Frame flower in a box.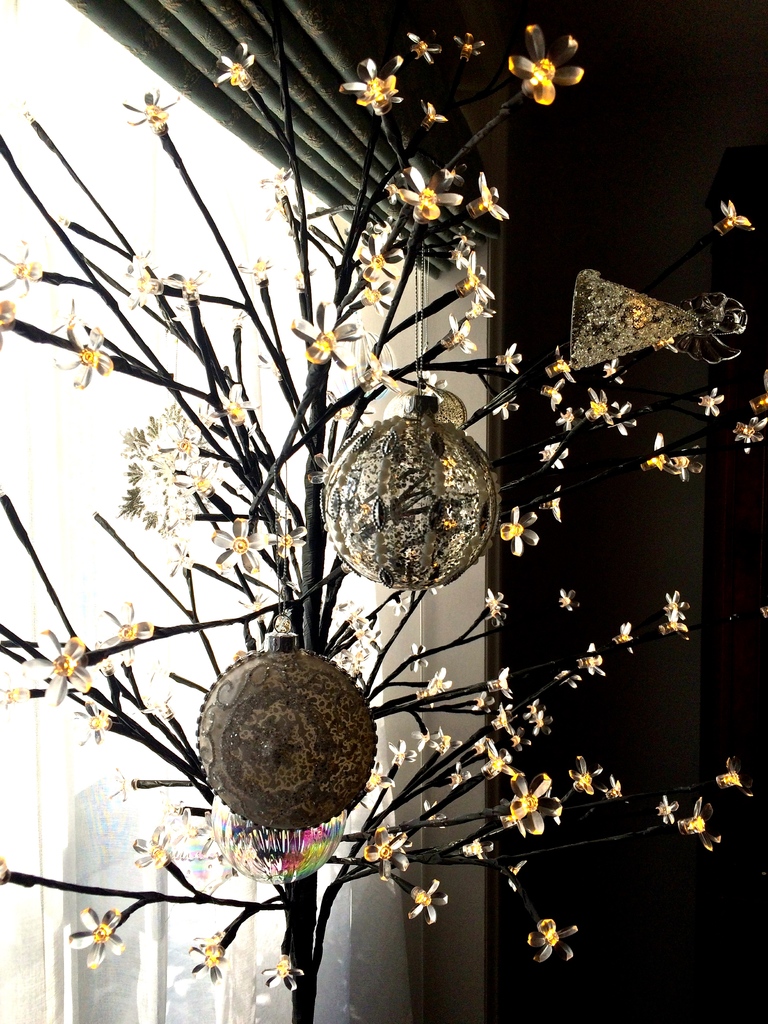
Rect(167, 264, 204, 300).
